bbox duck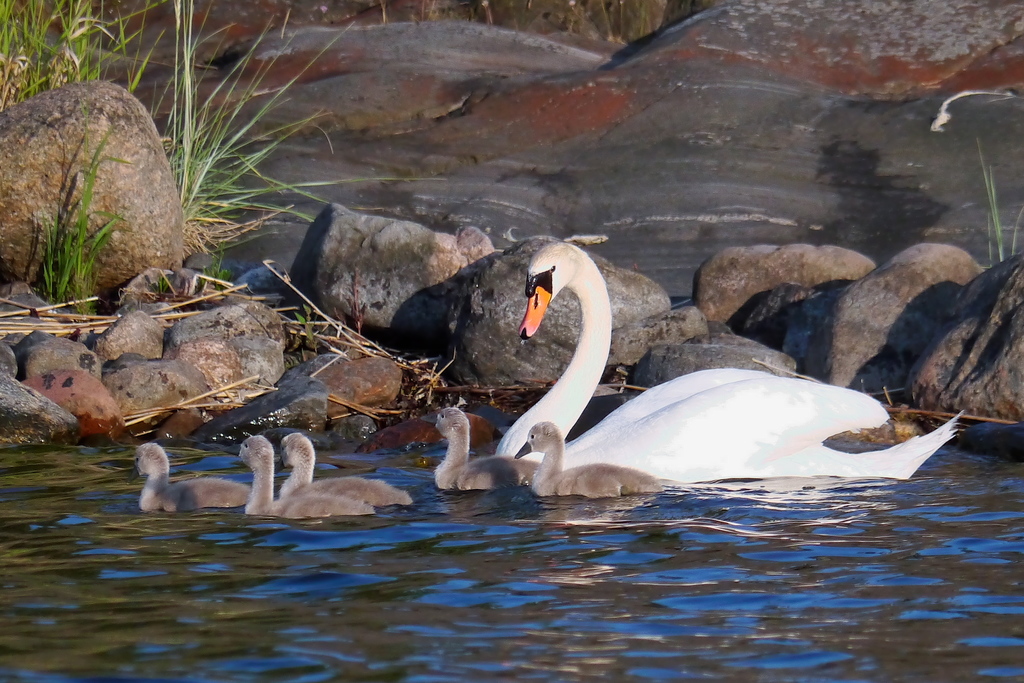
locate(225, 435, 418, 523)
